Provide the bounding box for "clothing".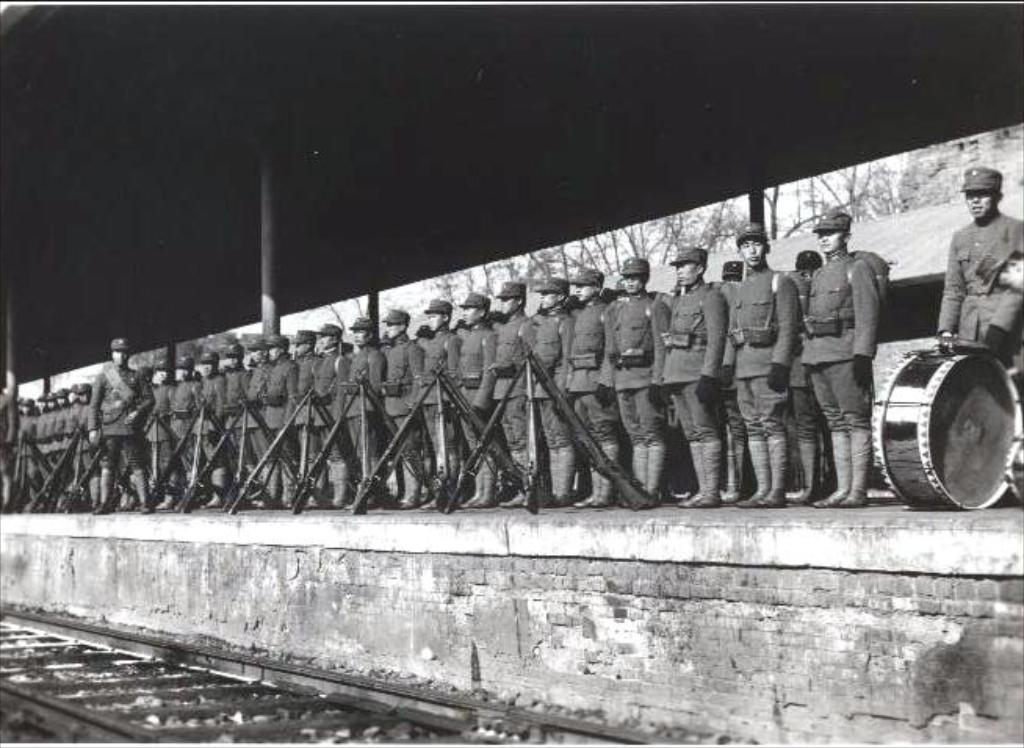
(x1=252, y1=352, x2=293, y2=468).
